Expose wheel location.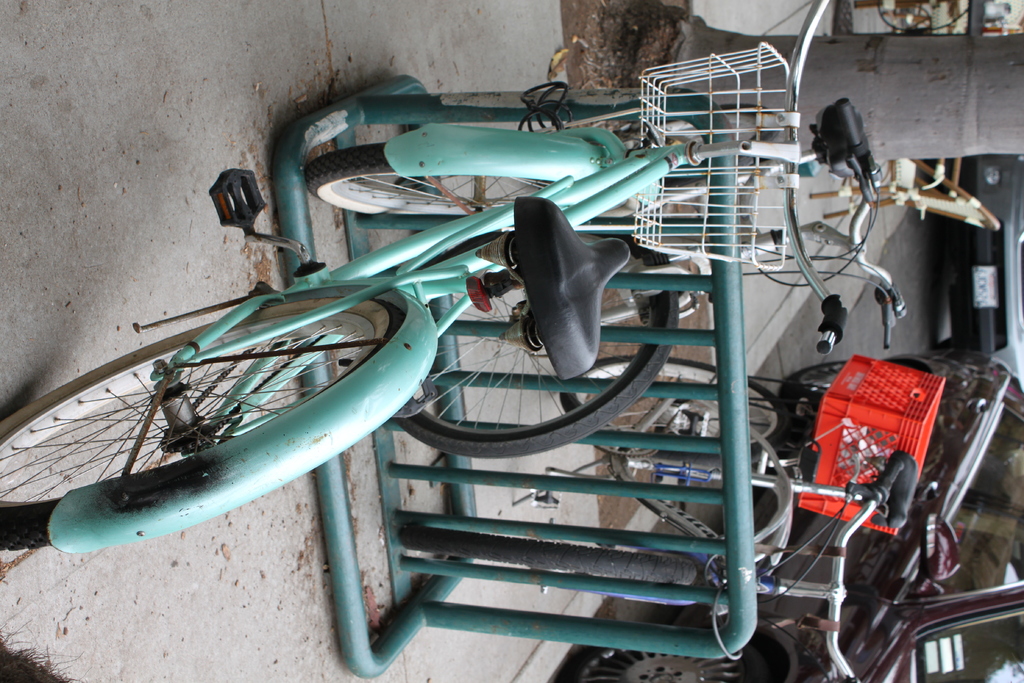
Exposed at select_region(396, 220, 684, 458).
